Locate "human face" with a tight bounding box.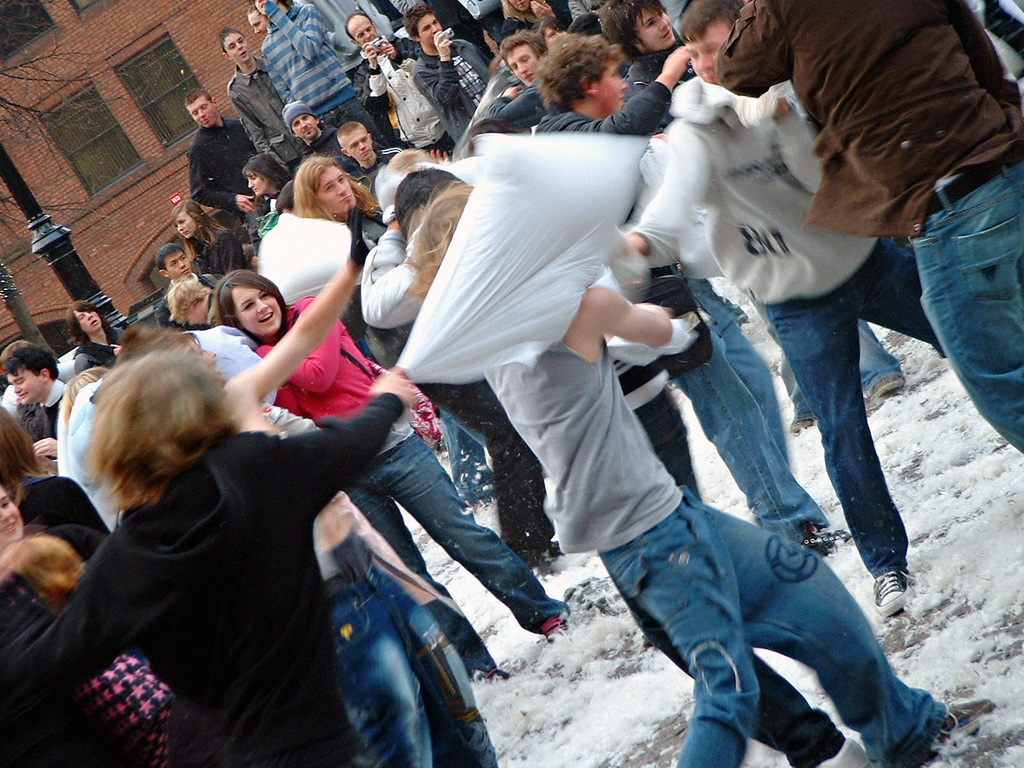
<bbox>693, 10, 732, 92</bbox>.
